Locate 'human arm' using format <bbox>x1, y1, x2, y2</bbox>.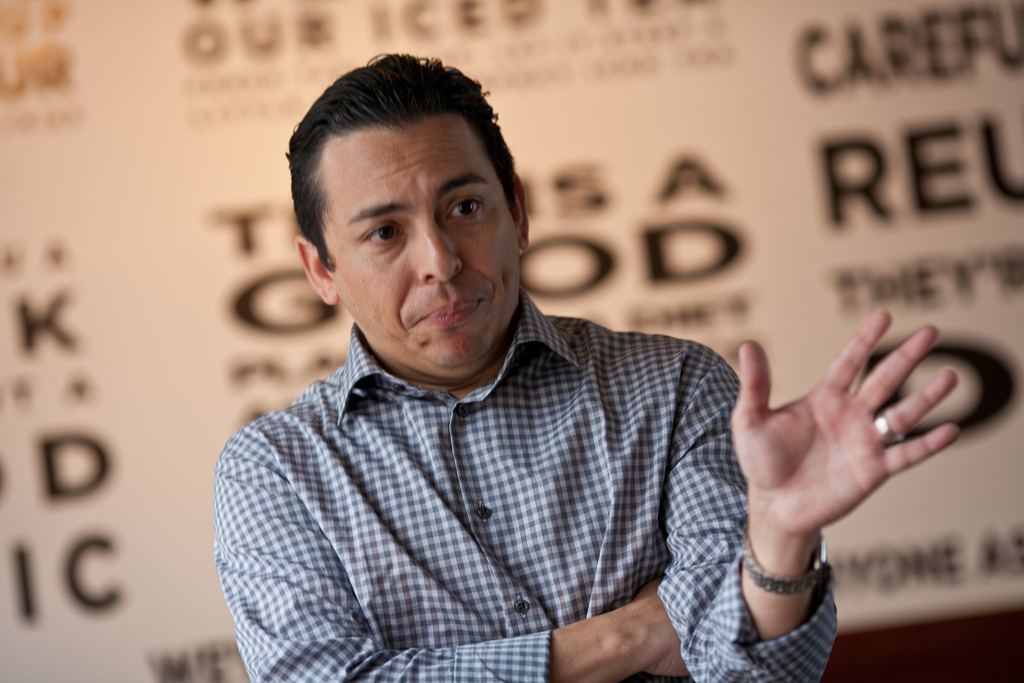
<bbox>724, 315, 979, 654</bbox>.
